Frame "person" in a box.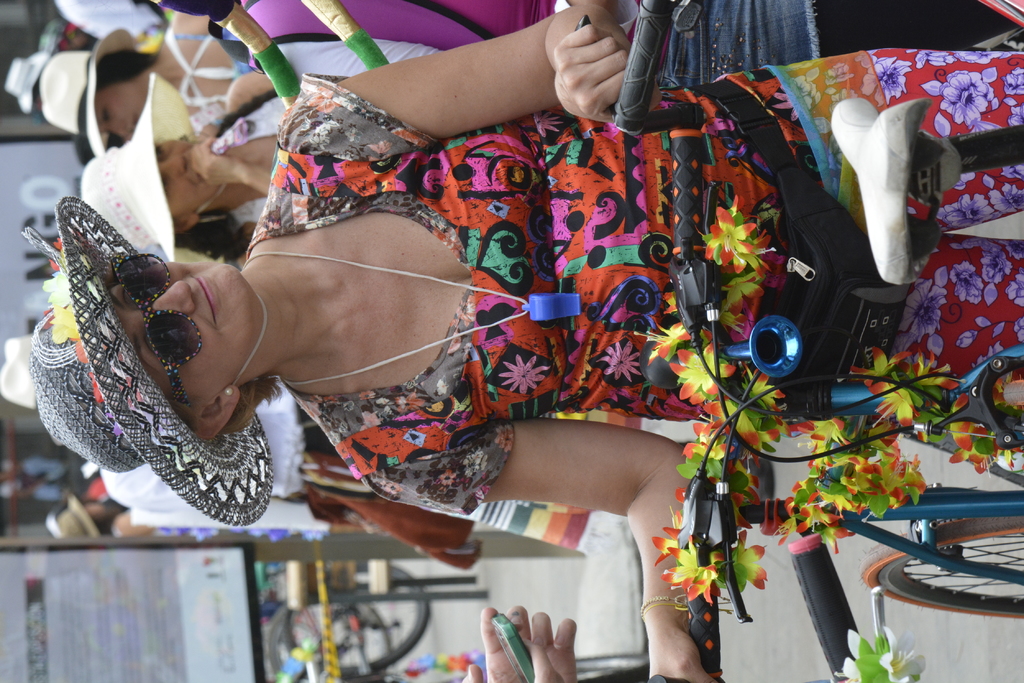
(75,66,286,251).
